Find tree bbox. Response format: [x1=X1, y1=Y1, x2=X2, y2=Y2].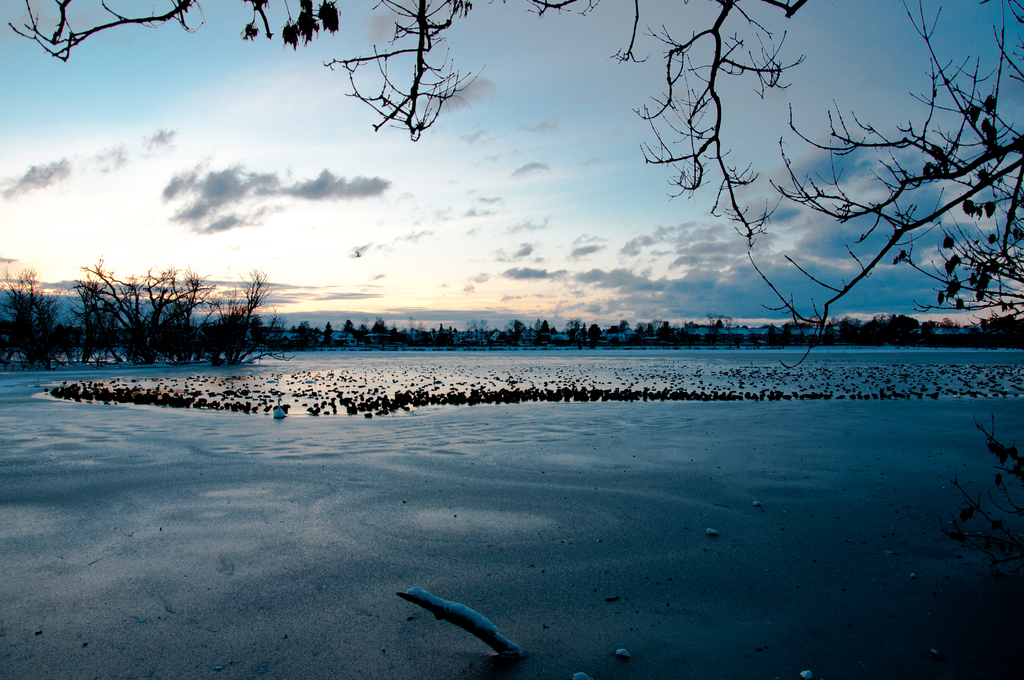
[x1=587, y1=324, x2=601, y2=352].
